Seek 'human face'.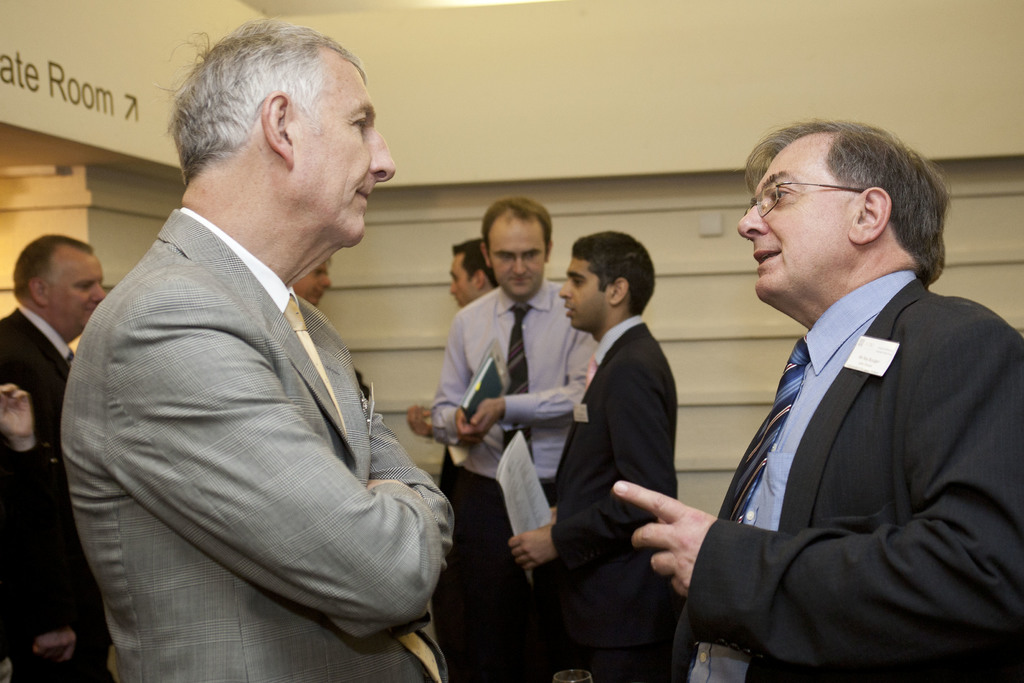
left=449, top=254, right=476, bottom=308.
